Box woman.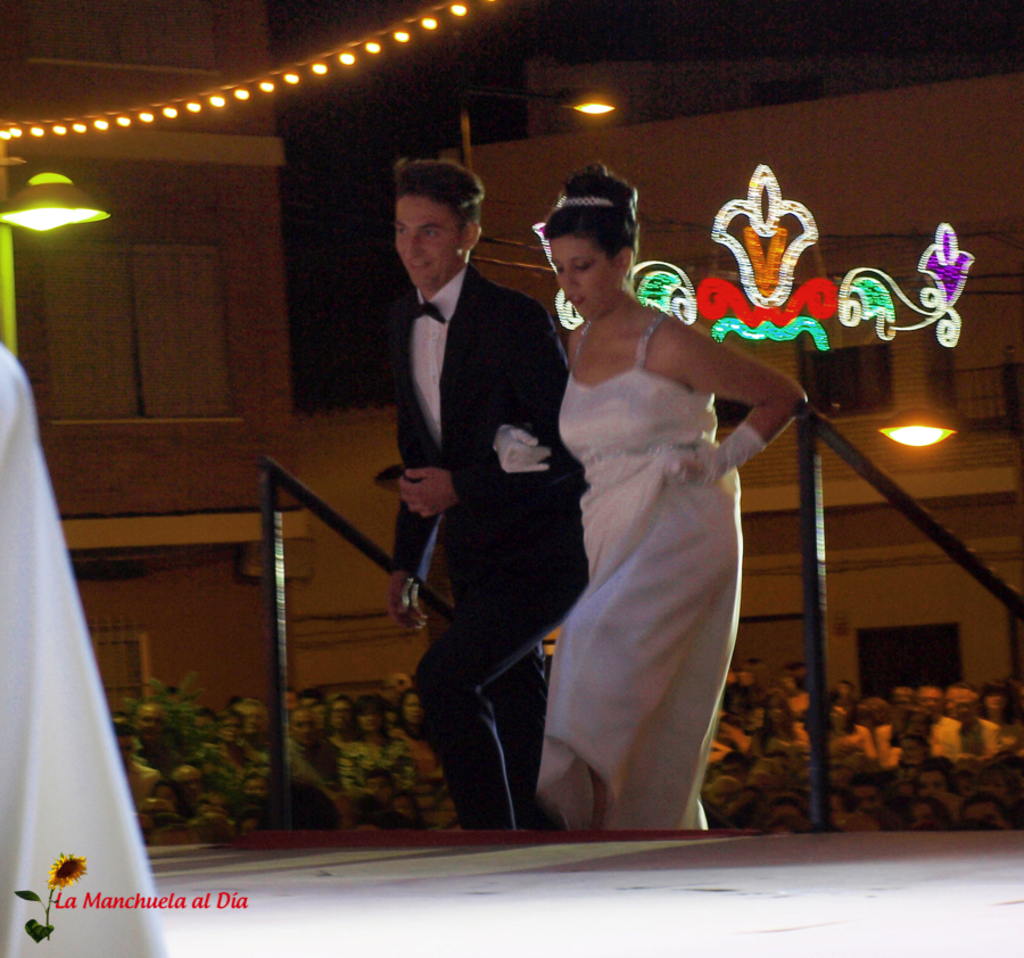
{"x1": 746, "y1": 686, "x2": 818, "y2": 761}.
